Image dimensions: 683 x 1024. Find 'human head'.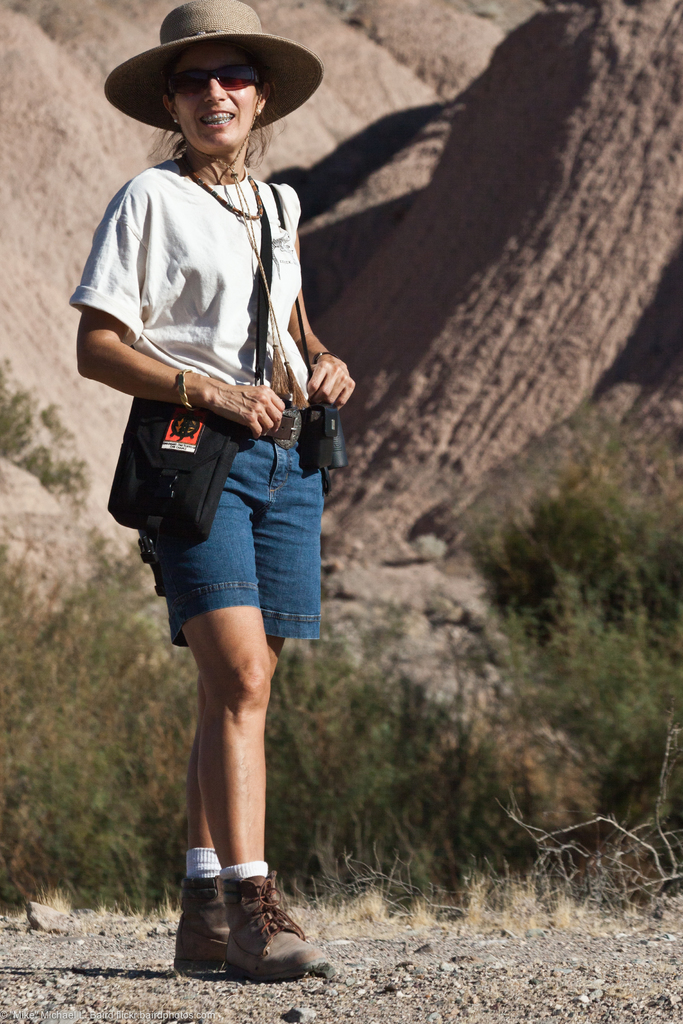
[x1=161, y1=1, x2=271, y2=156].
